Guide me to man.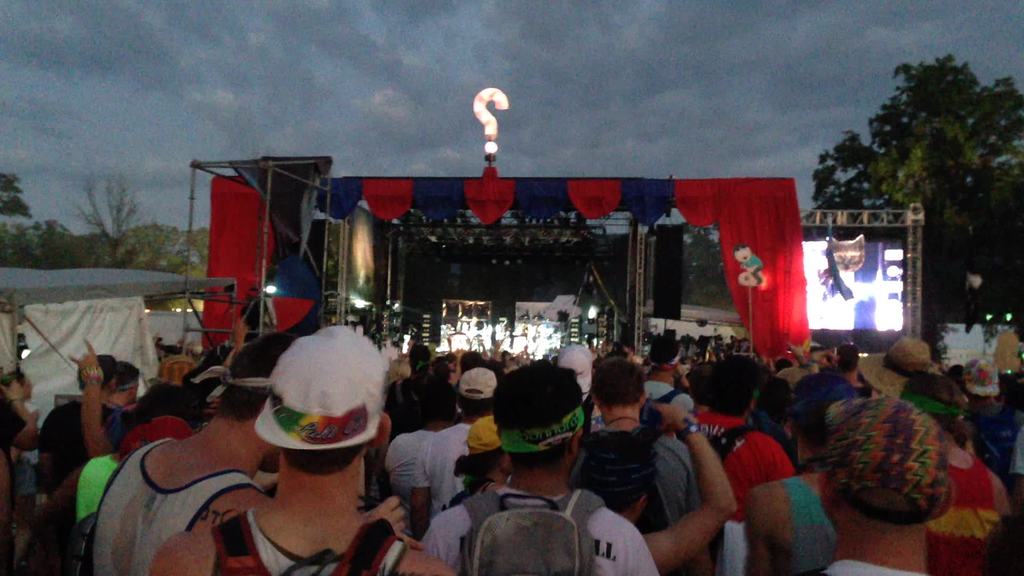
Guidance: box(89, 327, 310, 575).
